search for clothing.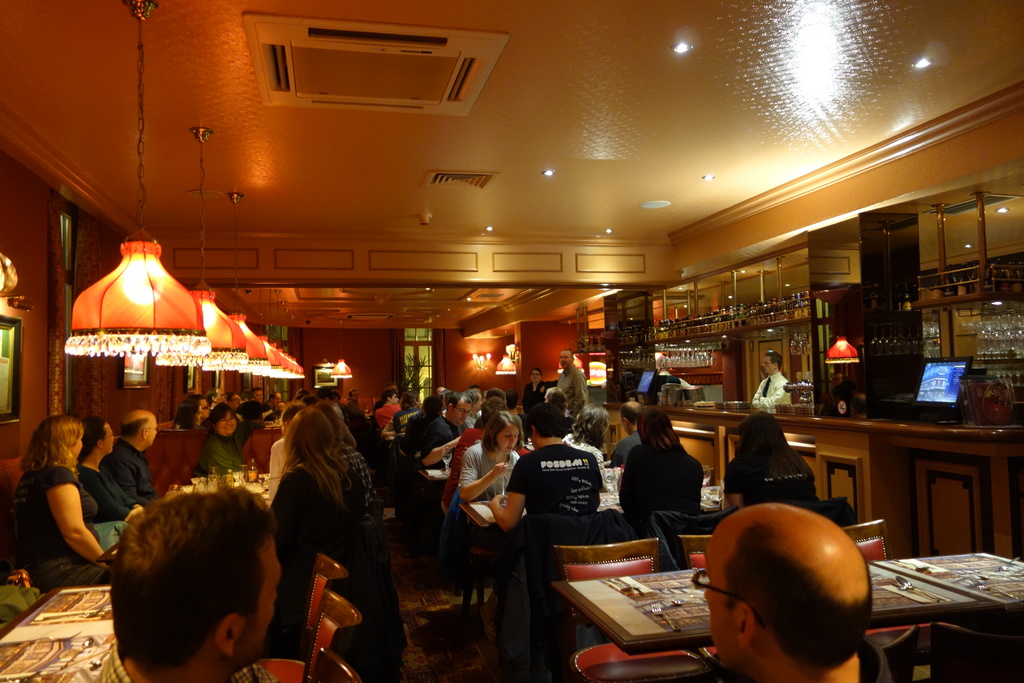
Found at 332:436:373:520.
